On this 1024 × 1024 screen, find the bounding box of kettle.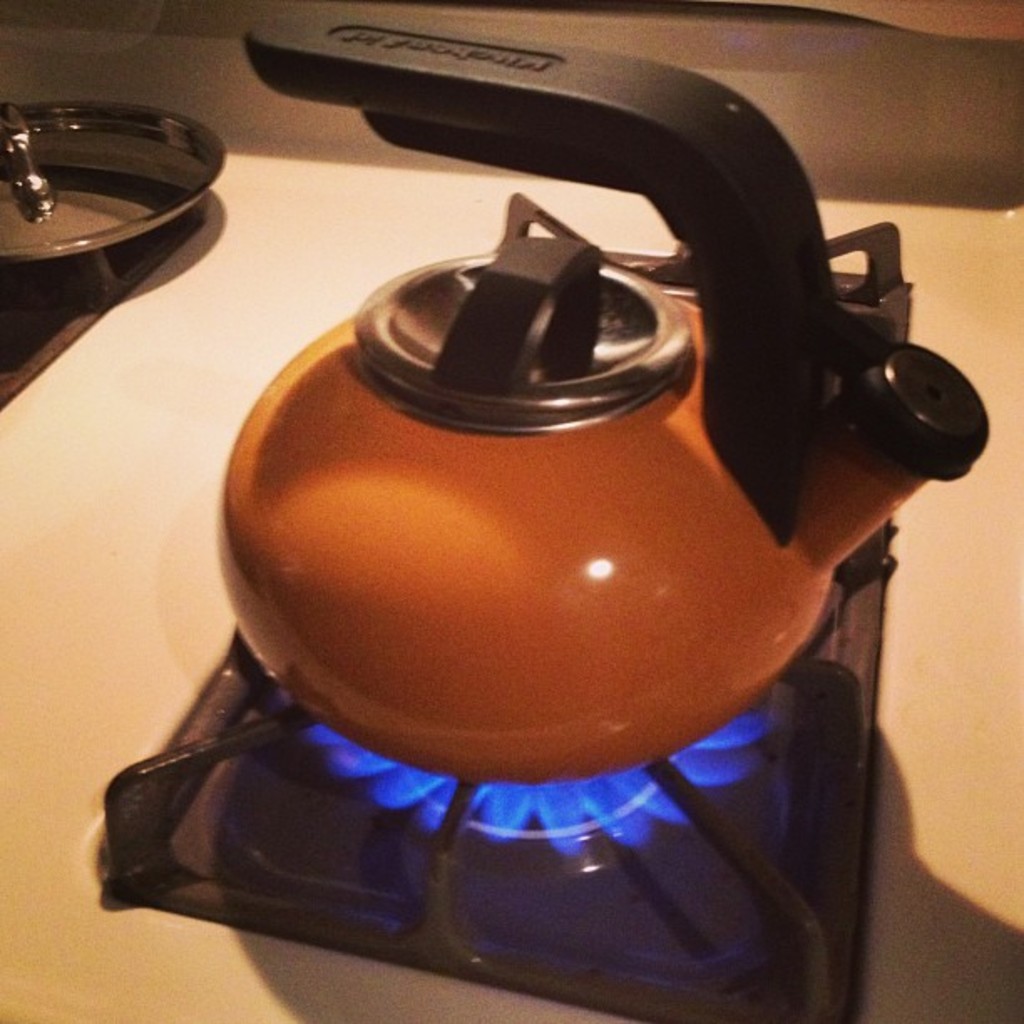
Bounding box: {"x1": 206, "y1": 13, "x2": 996, "y2": 798}.
